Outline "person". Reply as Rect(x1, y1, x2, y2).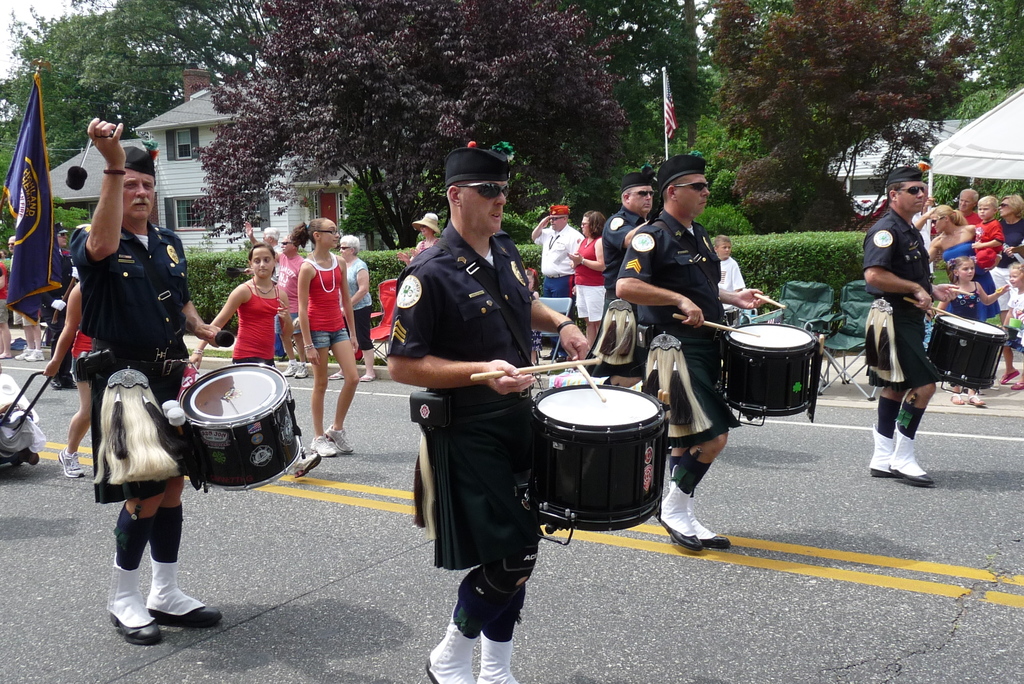
Rect(13, 234, 44, 358).
